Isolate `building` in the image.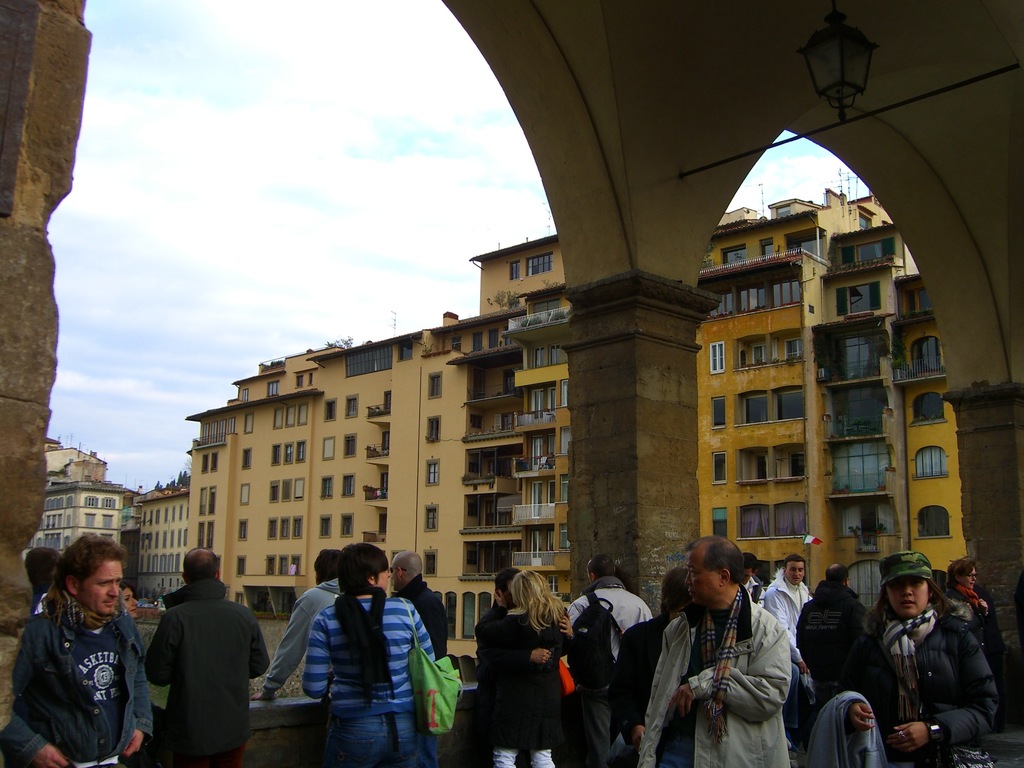
Isolated region: 129:495:190:606.
